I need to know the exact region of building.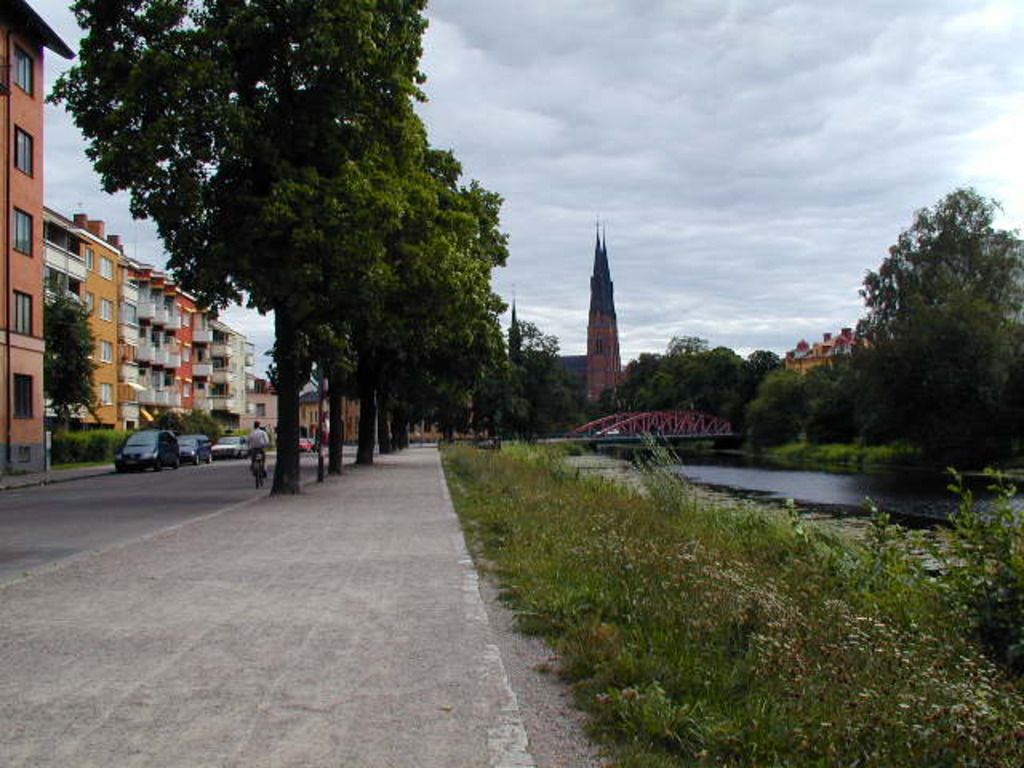
Region: x1=139 y1=259 x2=195 y2=422.
